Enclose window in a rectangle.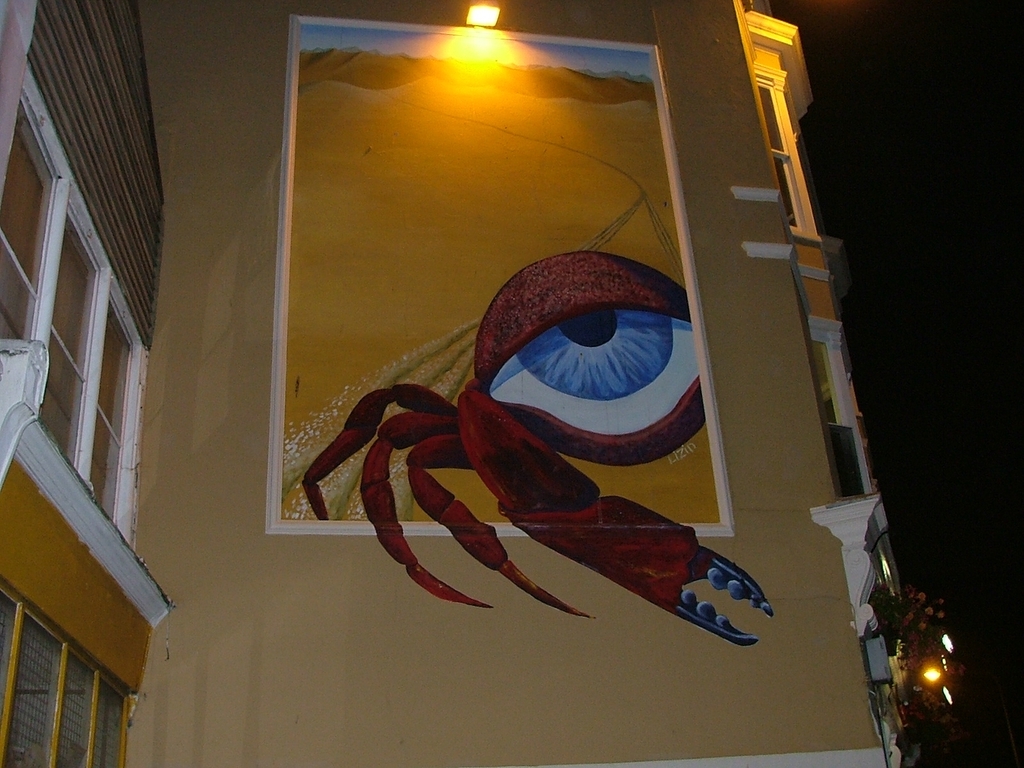
[7,586,137,739].
